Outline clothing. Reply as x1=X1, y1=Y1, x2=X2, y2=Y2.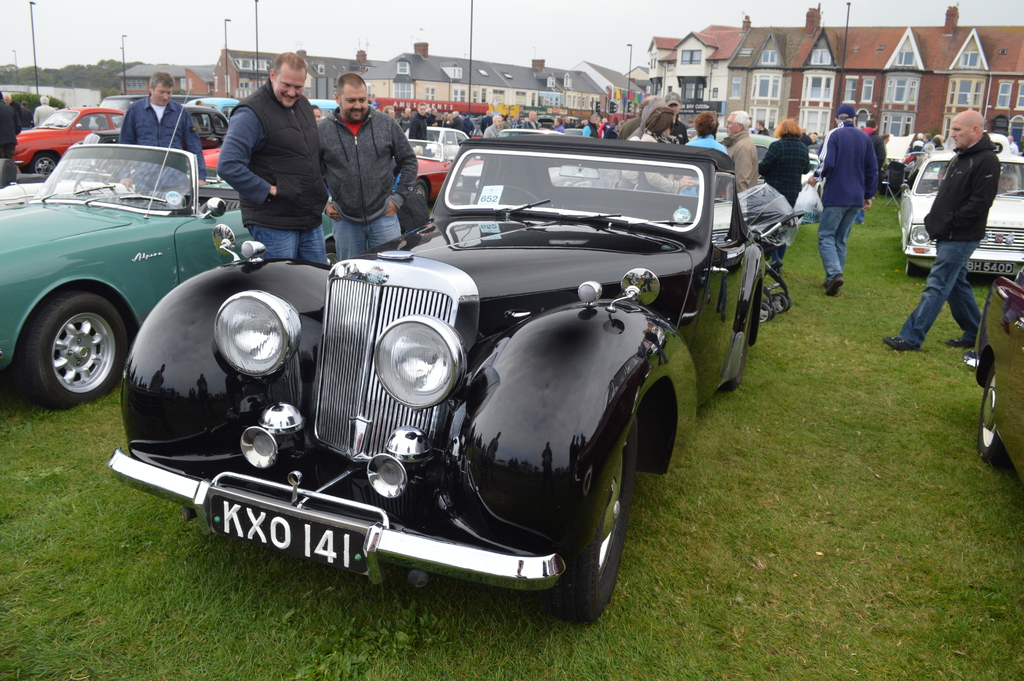
x1=582, y1=120, x2=600, y2=138.
